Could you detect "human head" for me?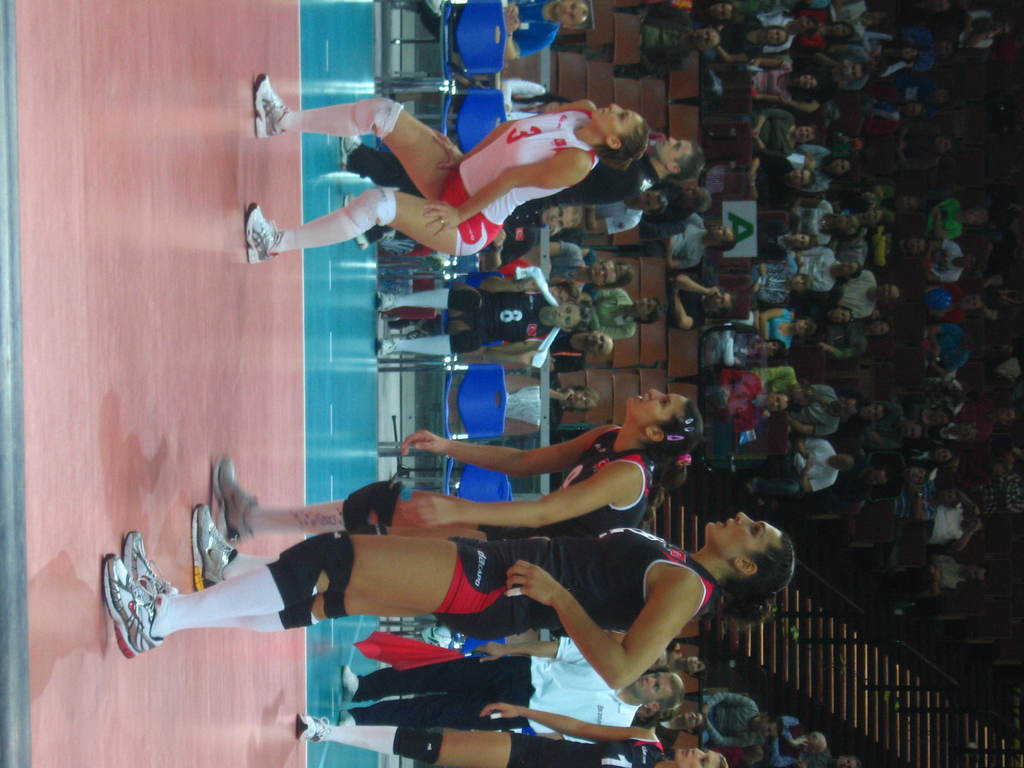
Detection result: box=[673, 746, 724, 767].
